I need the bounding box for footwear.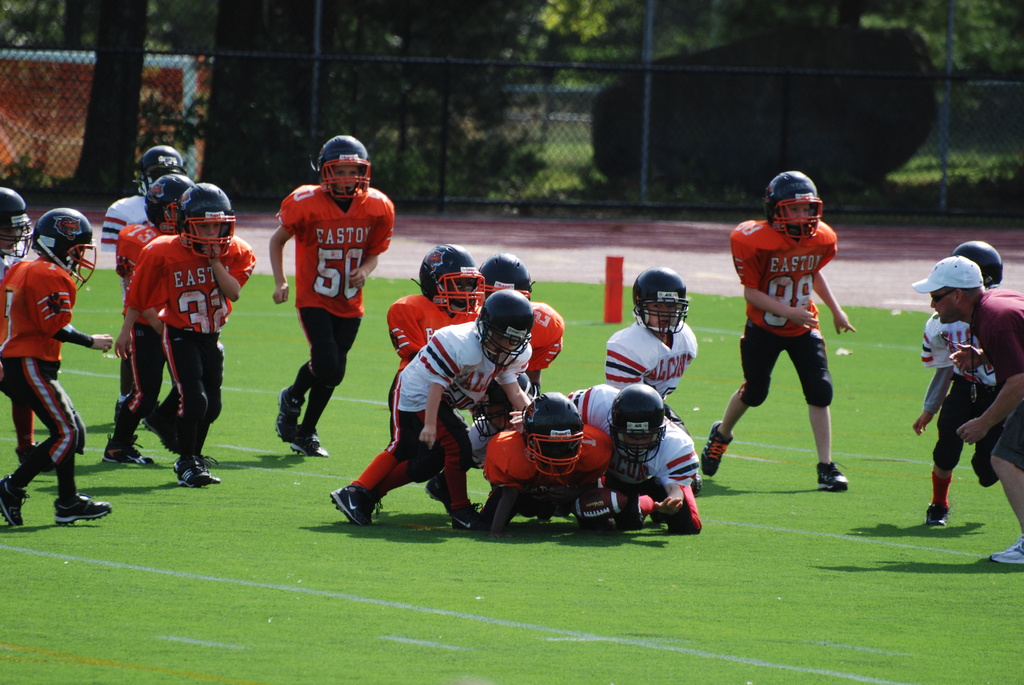
Here it is: {"left": 291, "top": 439, "right": 328, "bottom": 455}.
